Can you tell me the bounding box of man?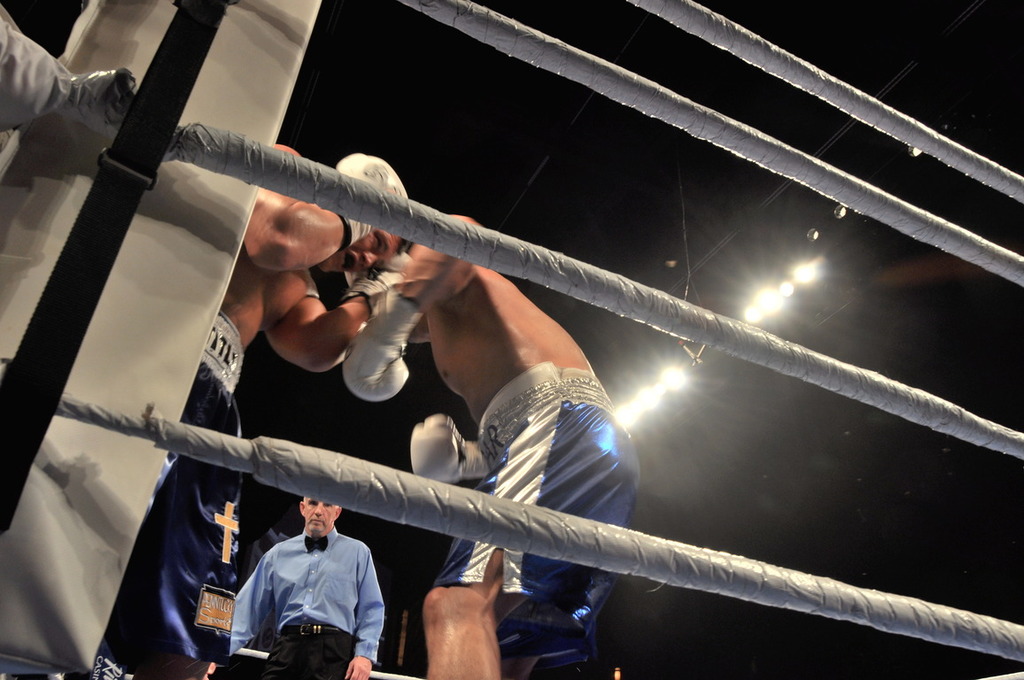
x1=344 y1=215 x2=640 y2=679.
